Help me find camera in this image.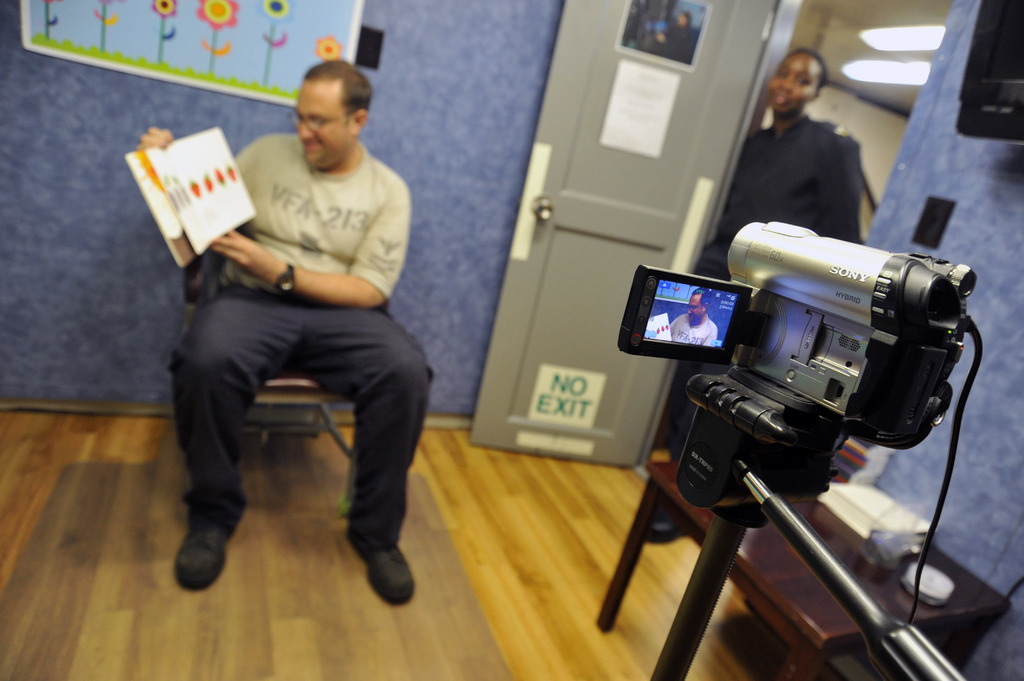
Found it: {"left": 616, "top": 217, "right": 977, "bottom": 515}.
